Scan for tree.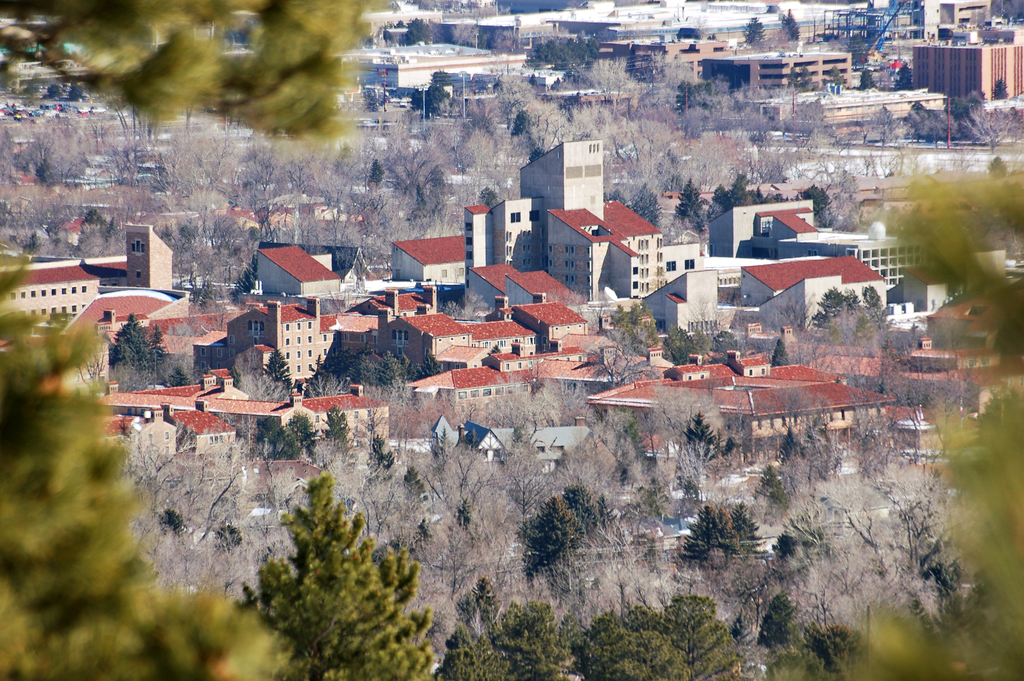
Scan result: [left=232, top=249, right=259, bottom=301].
